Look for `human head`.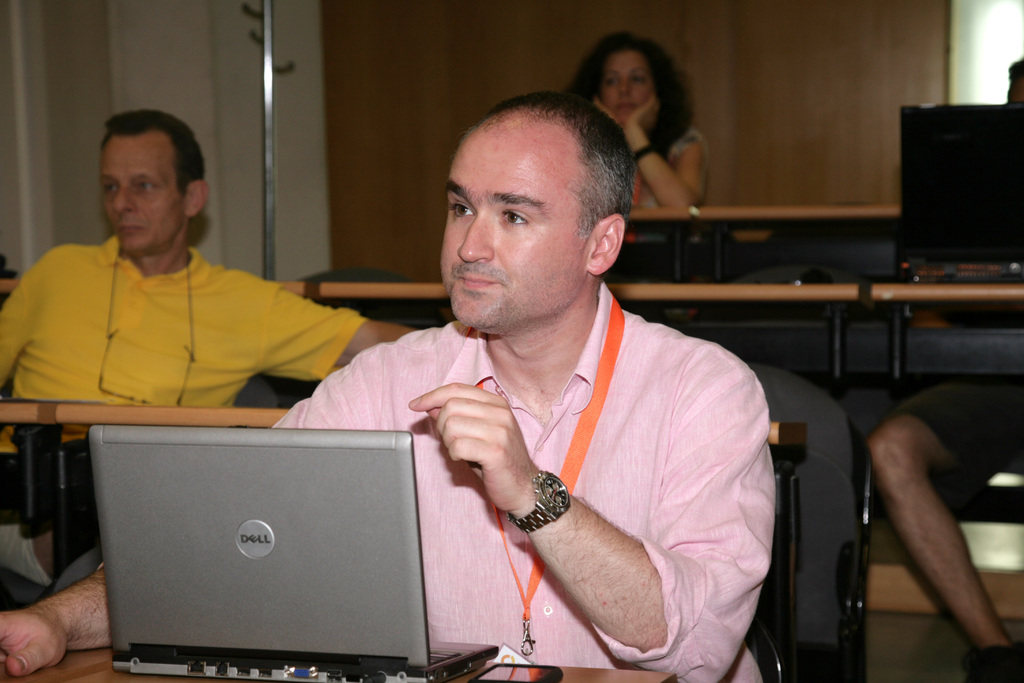
Found: bbox(99, 104, 209, 256).
